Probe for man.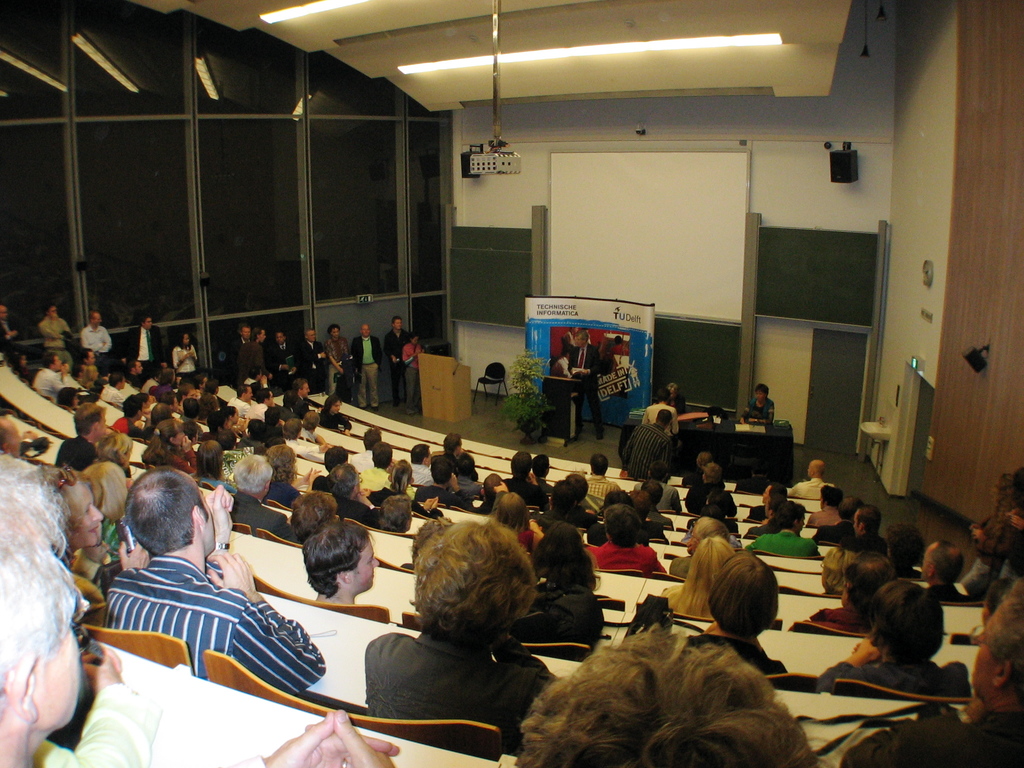
Probe result: BBox(263, 327, 303, 384).
